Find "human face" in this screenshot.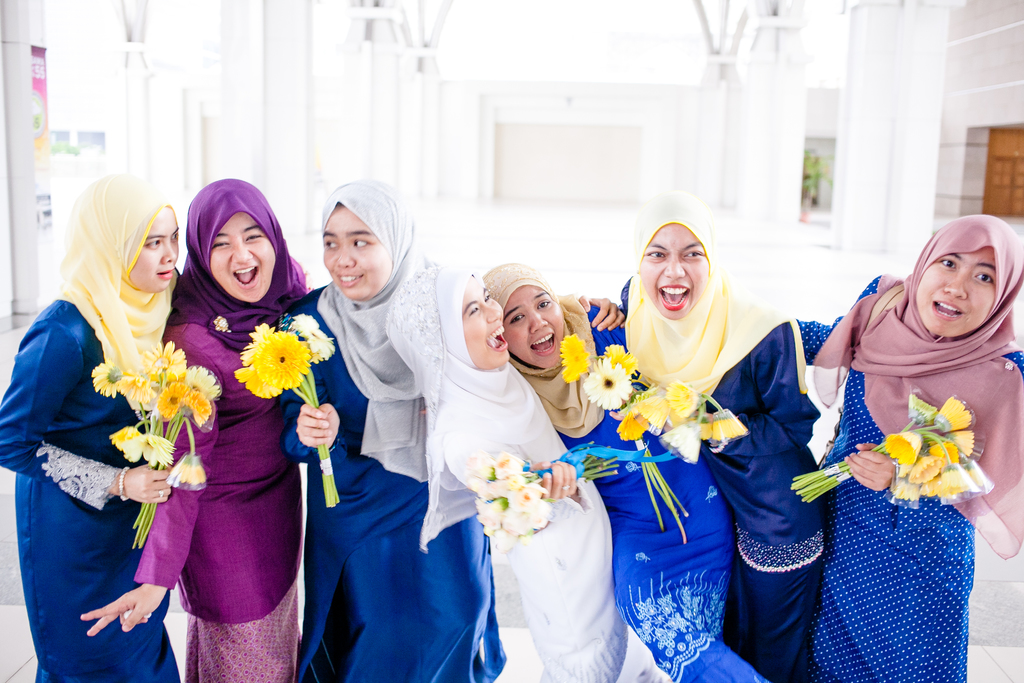
The bounding box for "human face" is {"left": 640, "top": 226, "right": 709, "bottom": 324}.
